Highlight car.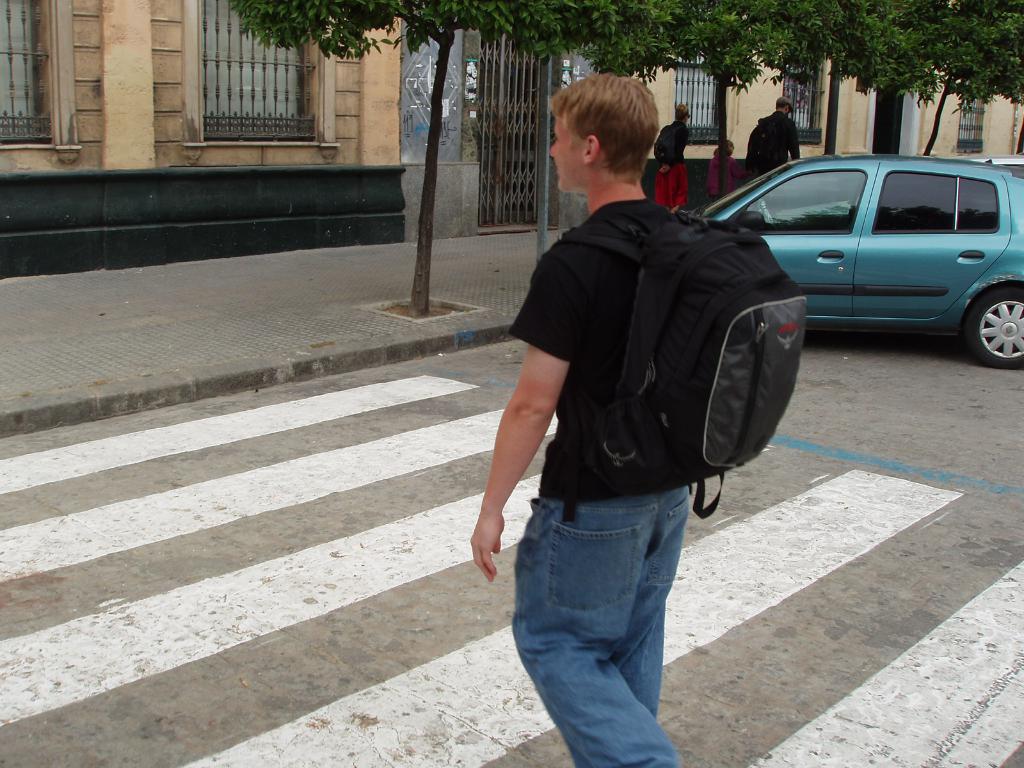
Highlighted region: box=[686, 156, 1023, 373].
